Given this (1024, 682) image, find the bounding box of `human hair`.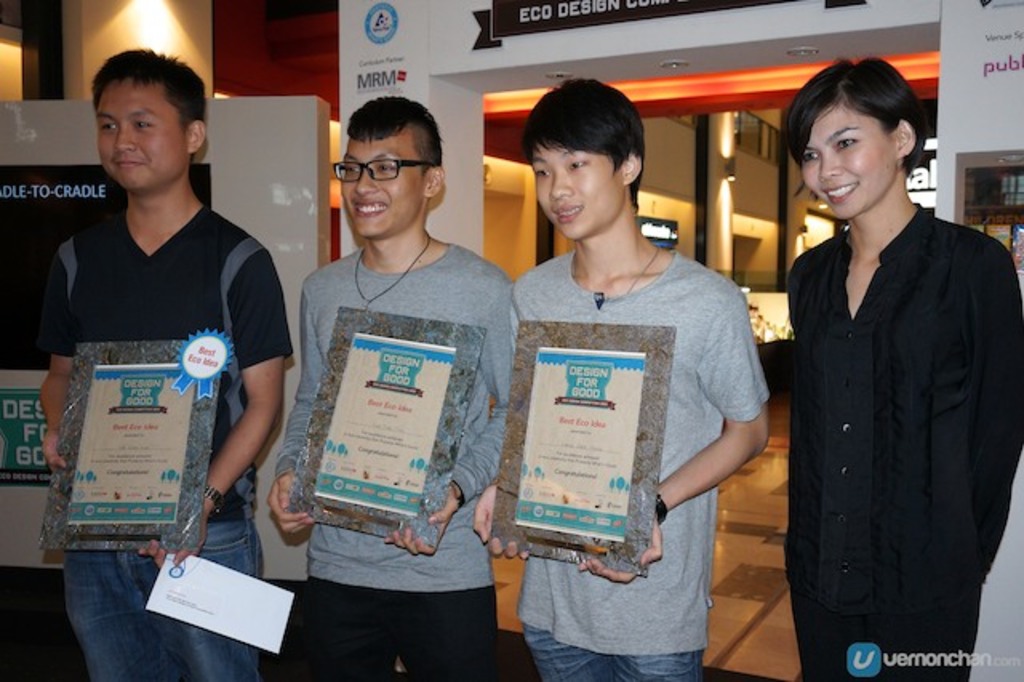
bbox=(526, 78, 656, 211).
